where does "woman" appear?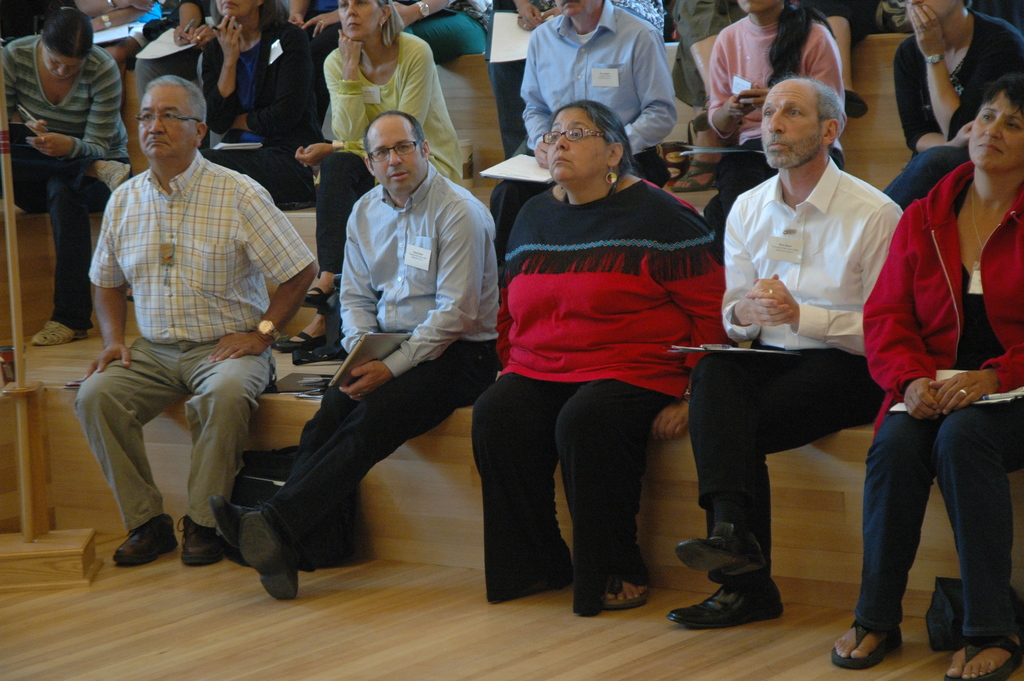
Appears at 858:70:1023:680.
